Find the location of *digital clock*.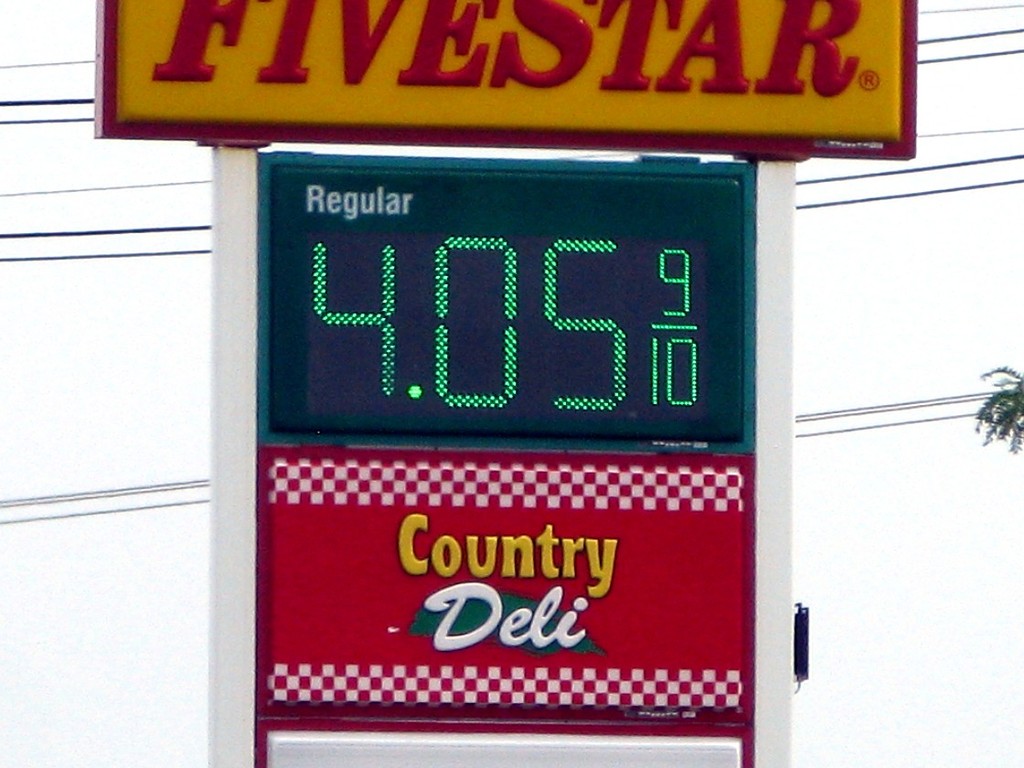
Location: [267, 164, 746, 443].
